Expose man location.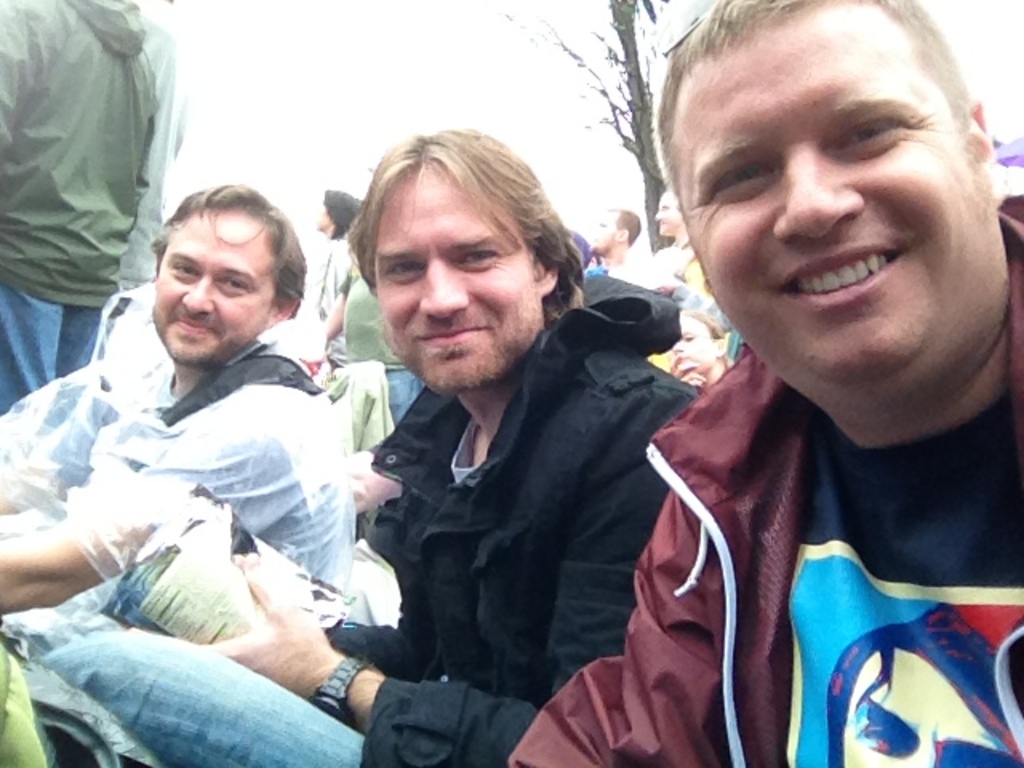
Exposed at pyautogui.locateOnScreen(504, 0, 1022, 766).
